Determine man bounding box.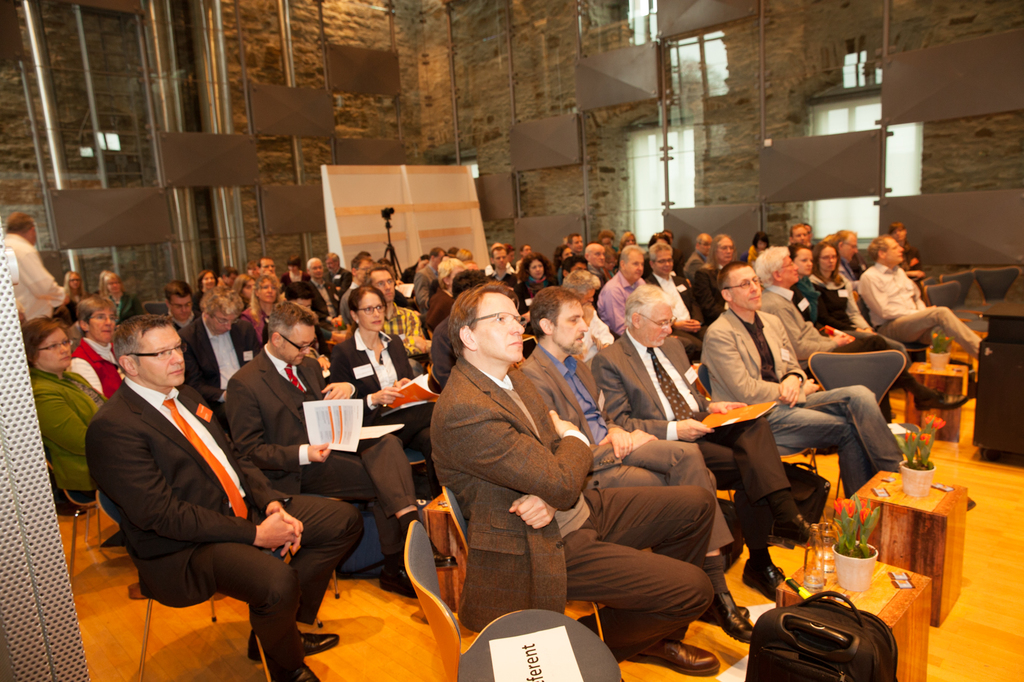
Determined: (x1=851, y1=229, x2=1000, y2=350).
